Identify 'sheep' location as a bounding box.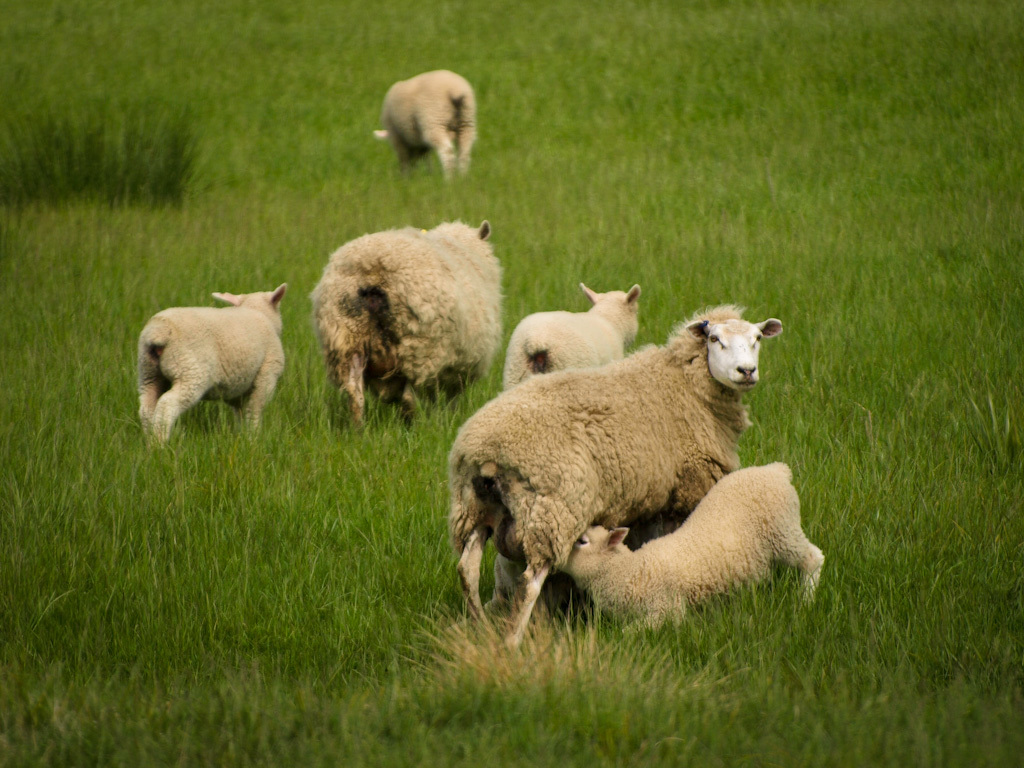
Rect(308, 222, 505, 433).
